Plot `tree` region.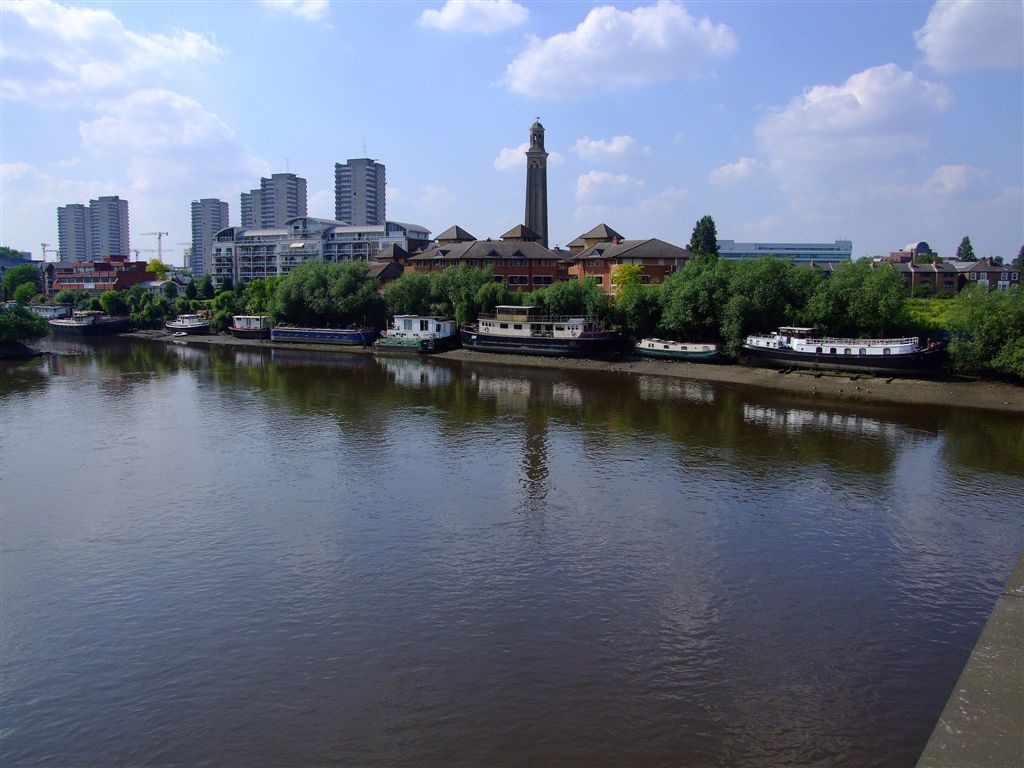
Plotted at x1=956 y1=238 x2=978 y2=261.
